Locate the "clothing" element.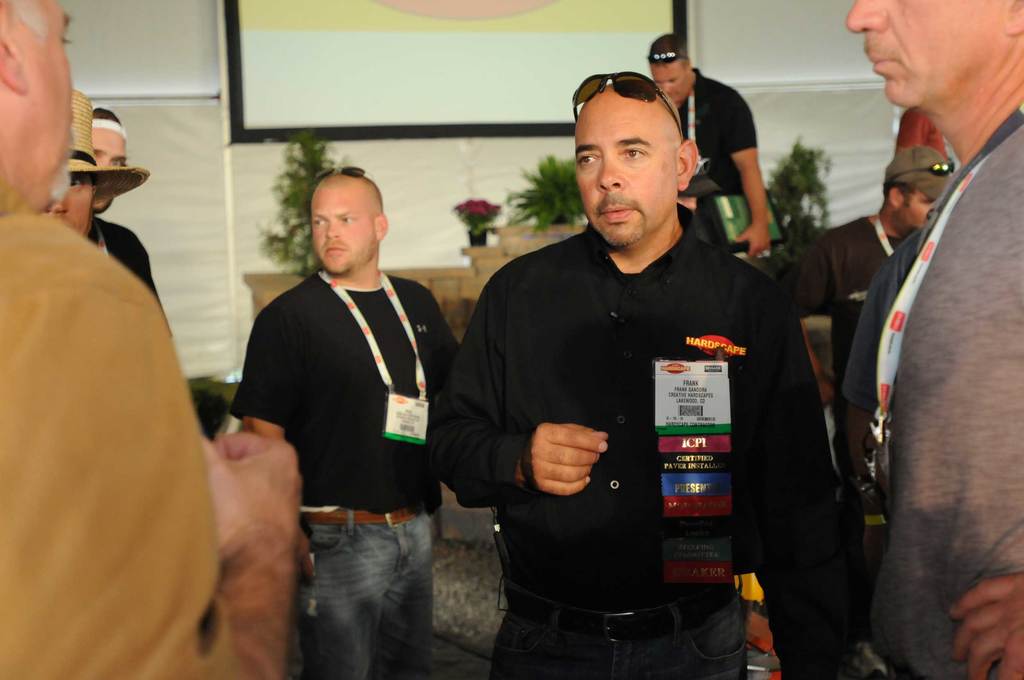
Element bbox: (446,188,822,648).
